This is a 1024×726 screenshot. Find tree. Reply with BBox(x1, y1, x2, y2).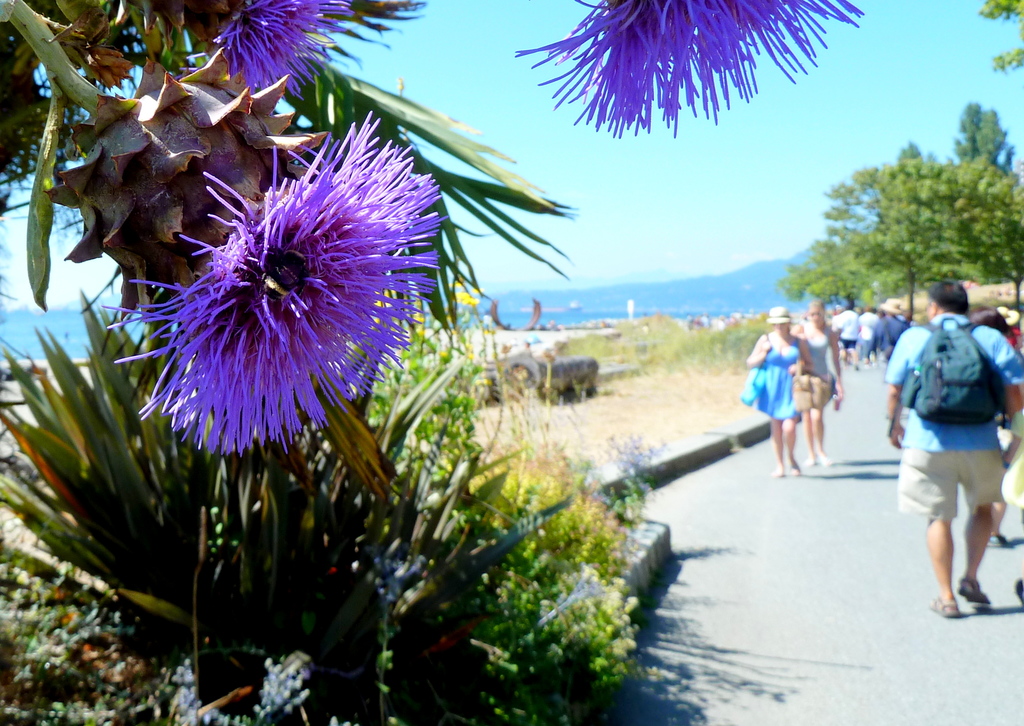
BBox(936, 100, 1023, 209).
